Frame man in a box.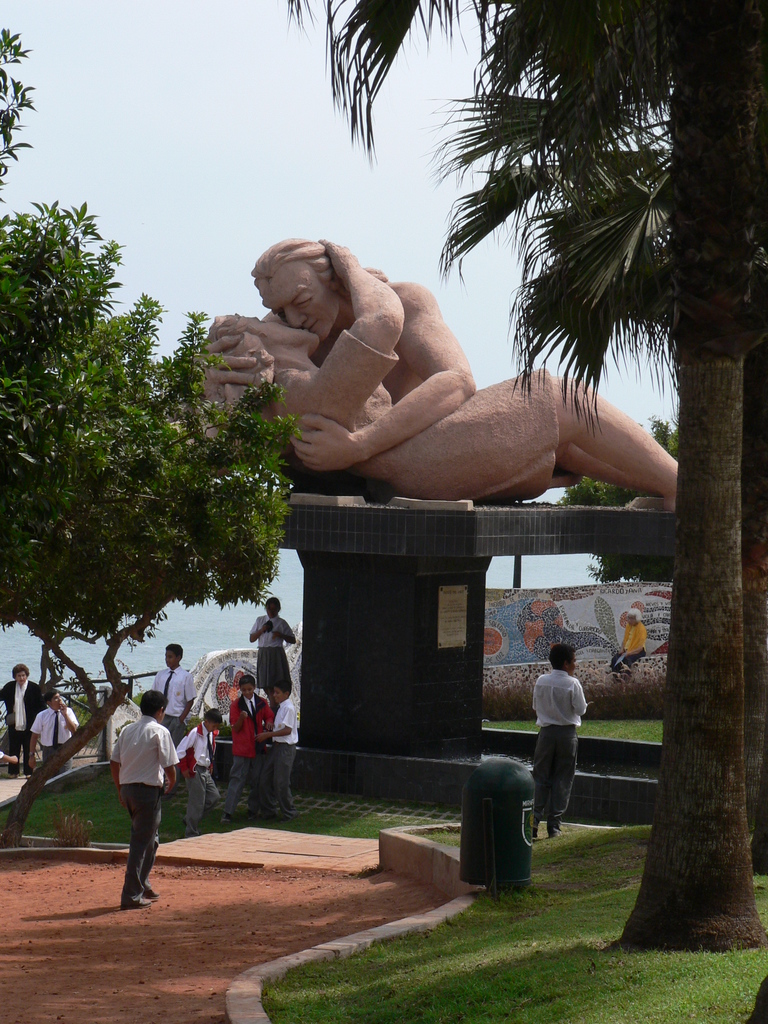
<region>195, 238, 474, 472</region>.
